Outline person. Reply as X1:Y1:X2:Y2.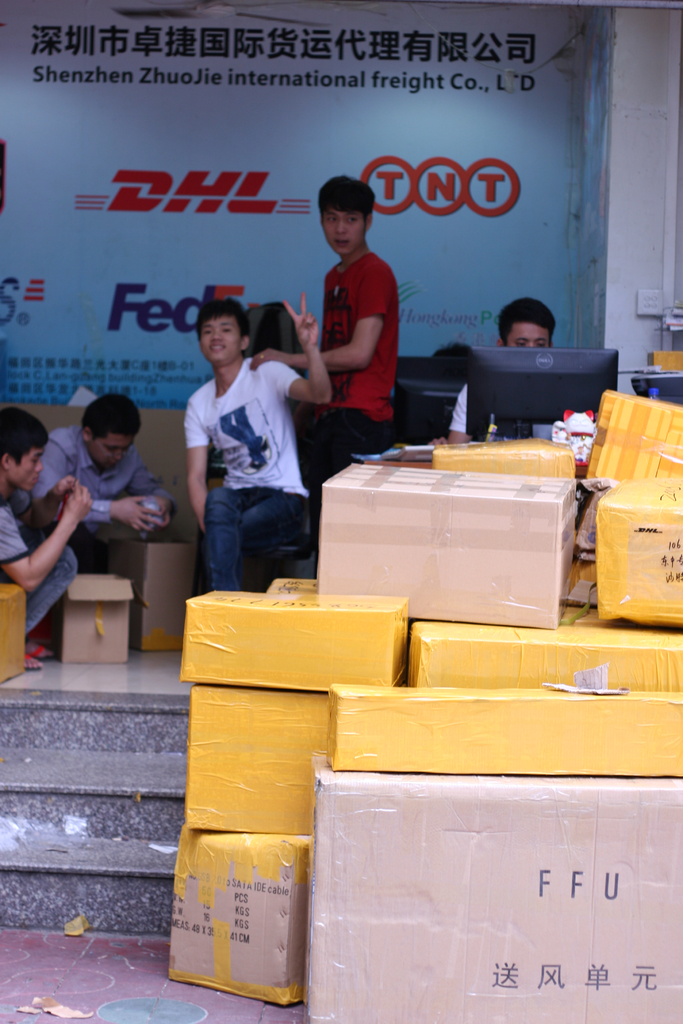
302:177:411:457.
